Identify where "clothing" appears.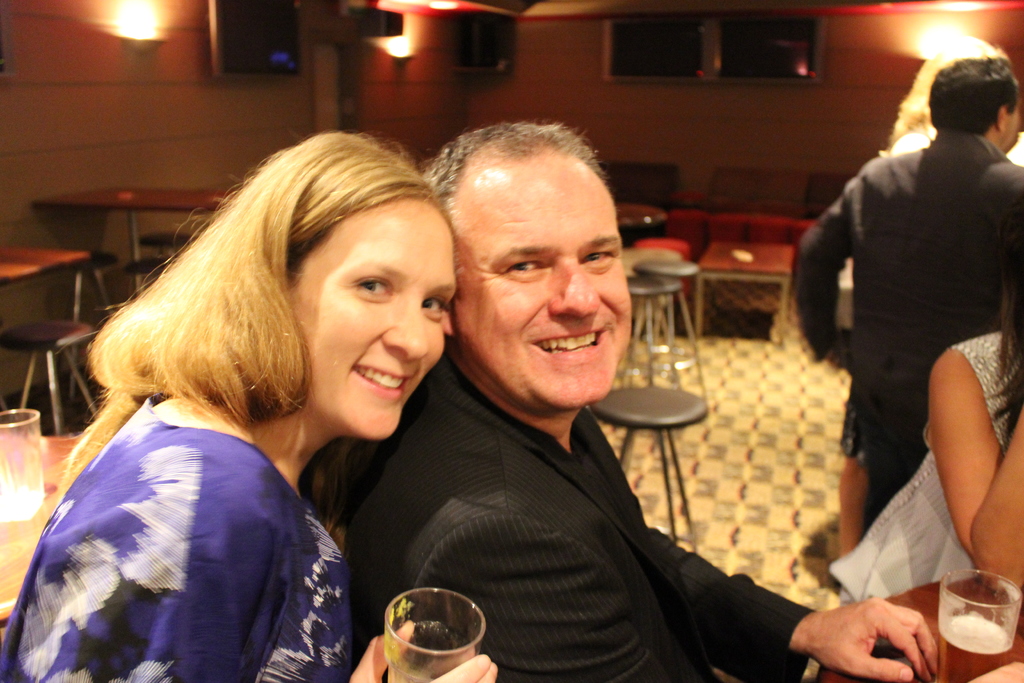
Appears at {"x1": 340, "y1": 343, "x2": 812, "y2": 682}.
